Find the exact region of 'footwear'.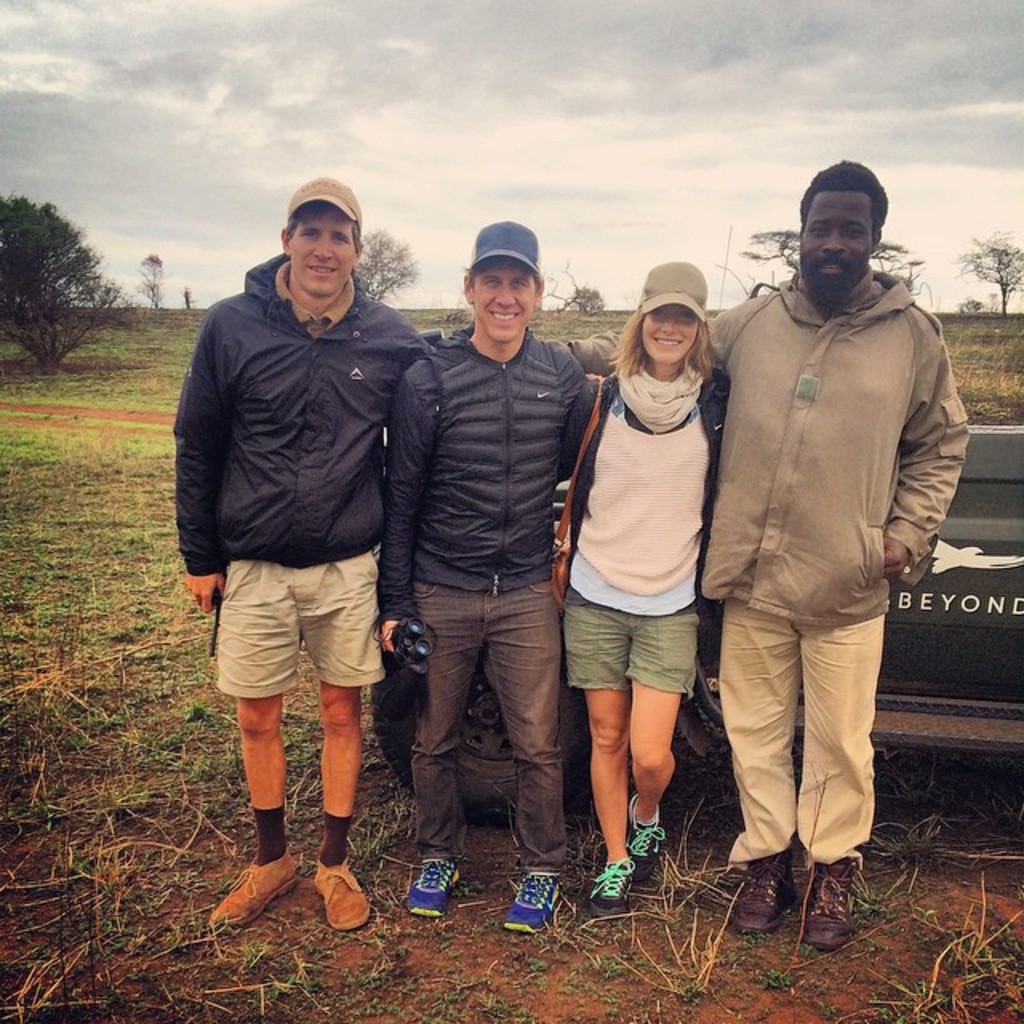
Exact region: 502,870,563,930.
